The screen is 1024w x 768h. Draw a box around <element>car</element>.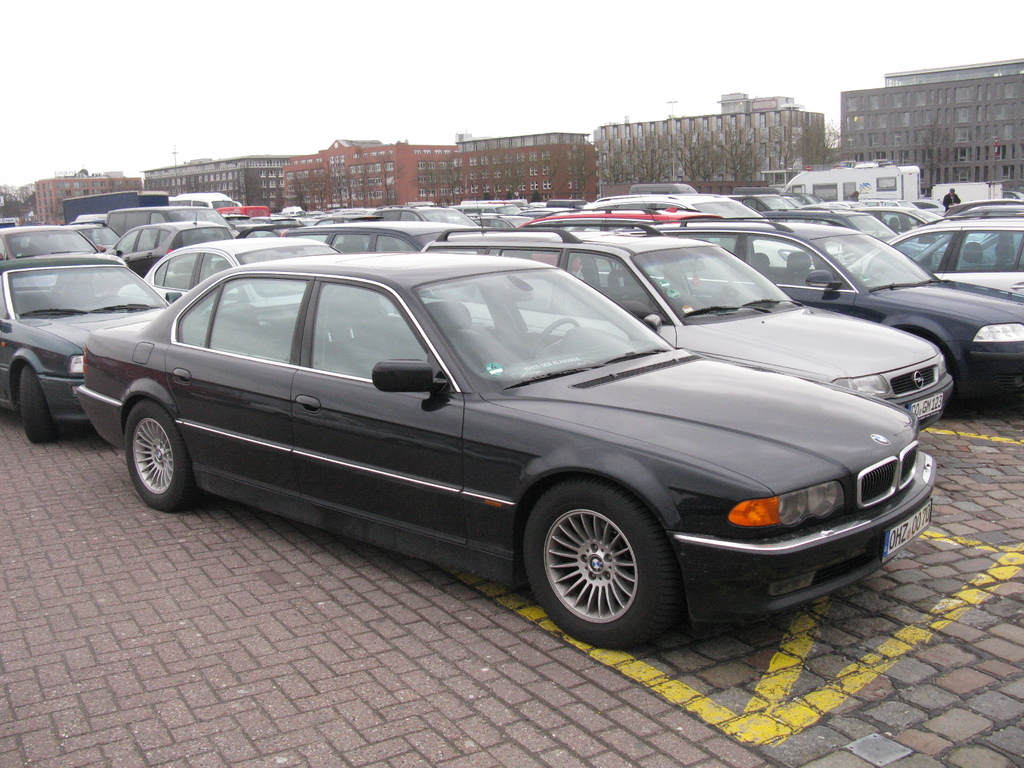
bbox(289, 224, 488, 264).
